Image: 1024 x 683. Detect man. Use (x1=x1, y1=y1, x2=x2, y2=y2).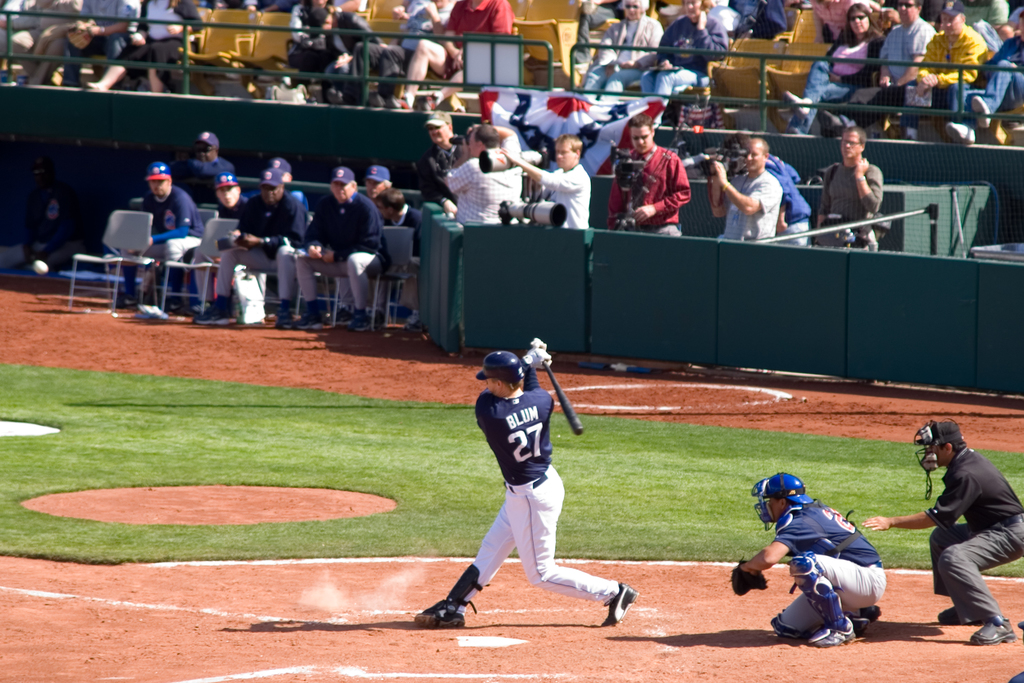
(x1=913, y1=422, x2=1018, y2=642).
